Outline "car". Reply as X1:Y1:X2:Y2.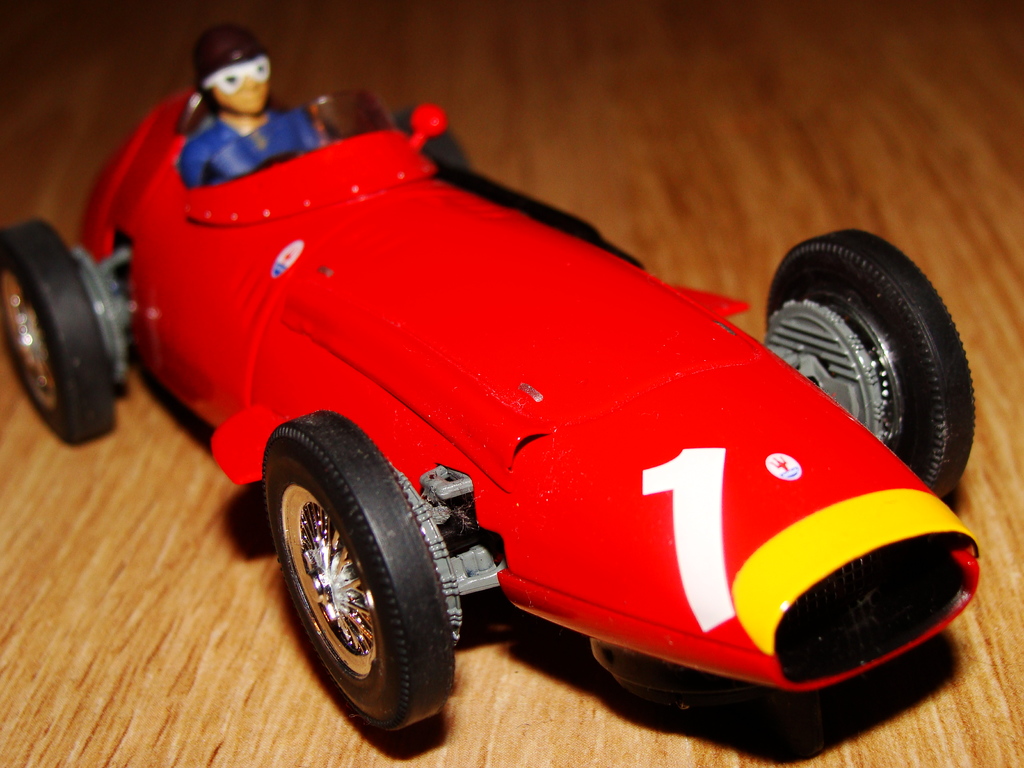
0:15:984:736.
